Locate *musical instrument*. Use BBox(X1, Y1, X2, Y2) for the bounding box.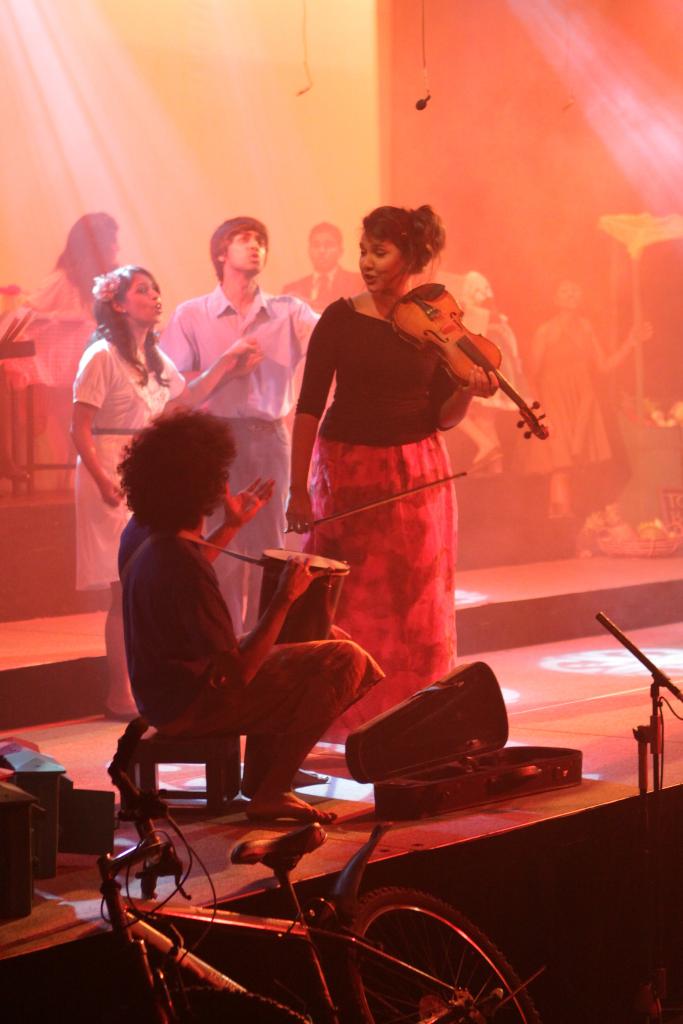
BBox(270, 248, 530, 506).
